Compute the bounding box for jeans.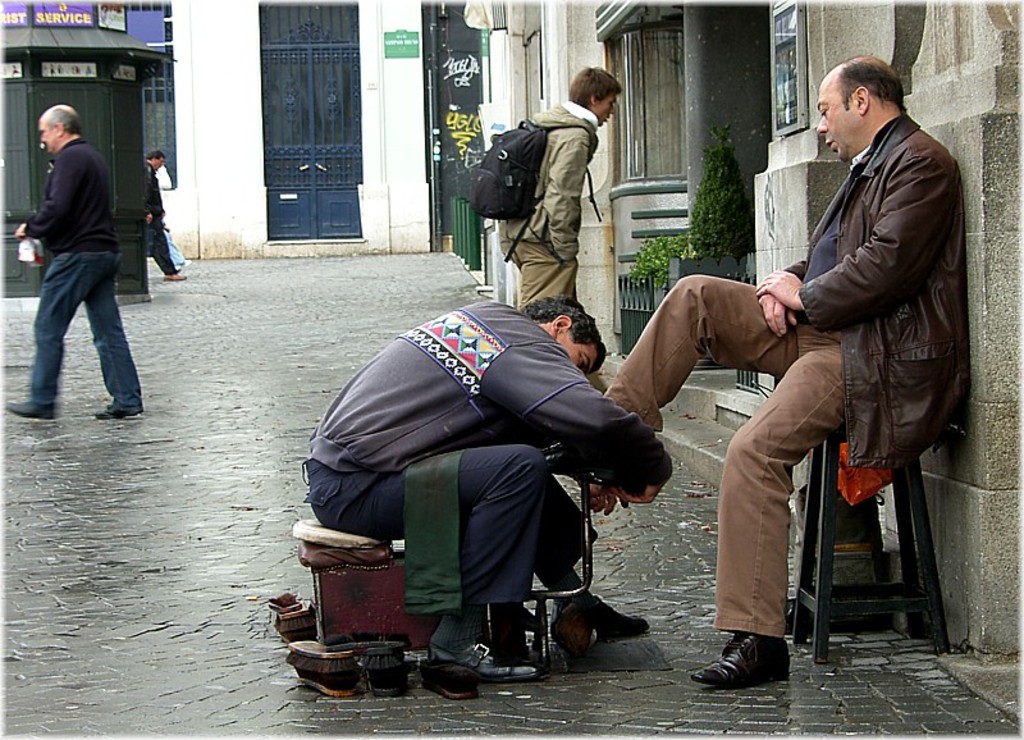
BBox(28, 250, 143, 411).
